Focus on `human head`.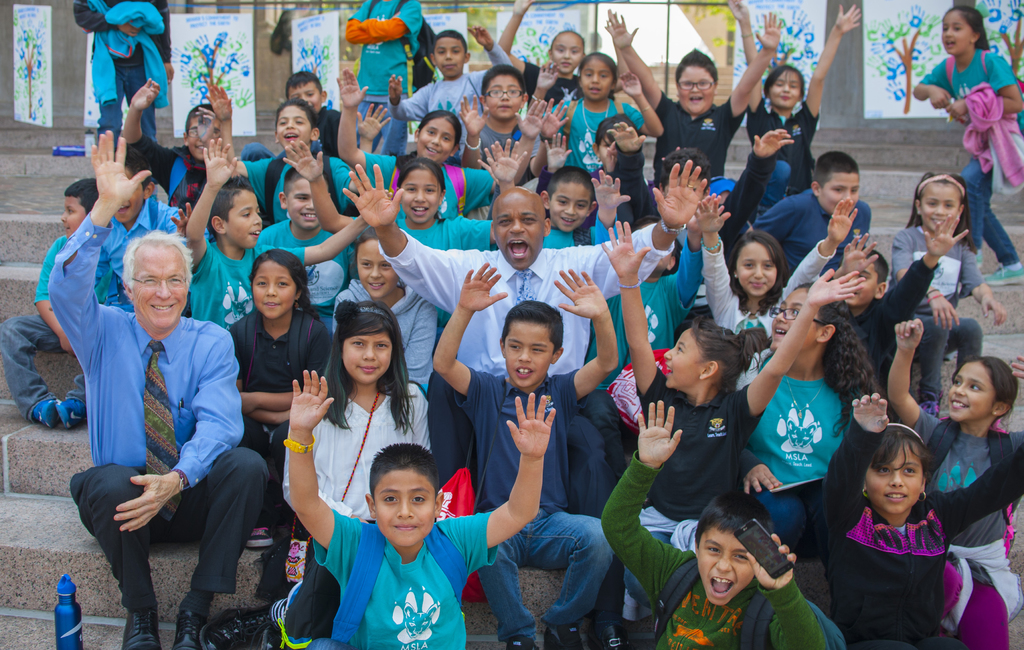
Focused at pyautogui.locateOnScreen(545, 26, 586, 78).
